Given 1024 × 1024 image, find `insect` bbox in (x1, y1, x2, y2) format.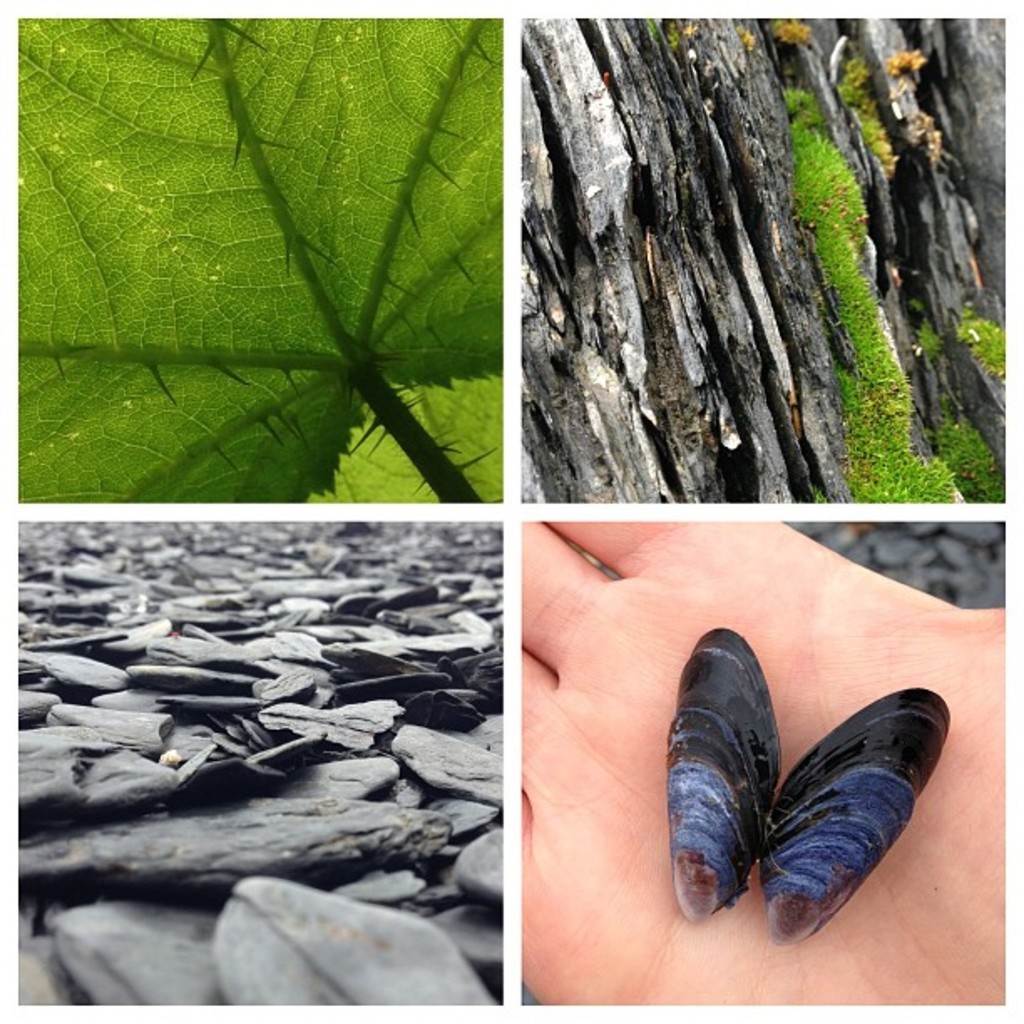
(666, 624, 959, 954).
